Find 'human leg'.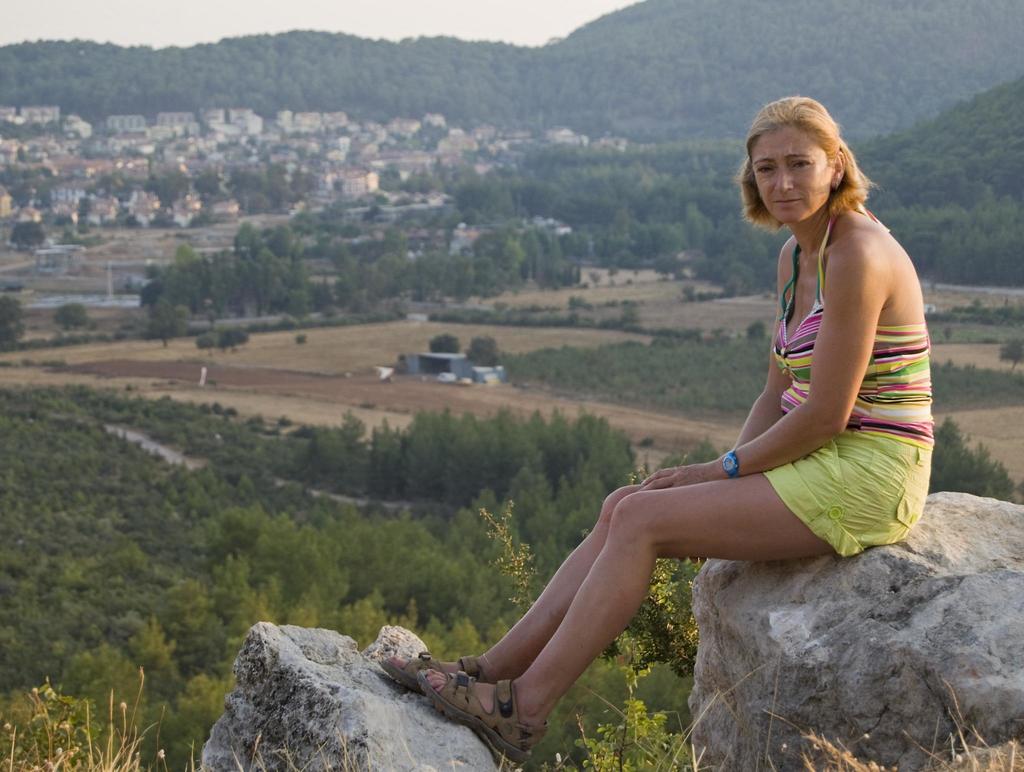
[379, 433, 927, 762].
